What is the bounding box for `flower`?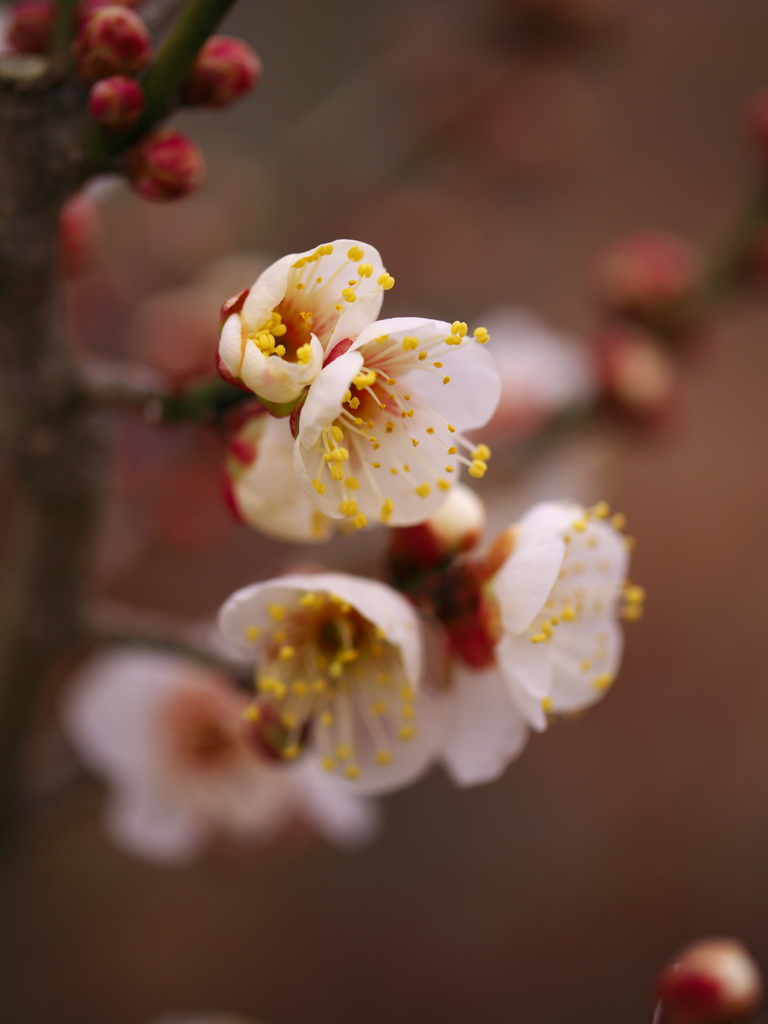
[212,233,394,404].
